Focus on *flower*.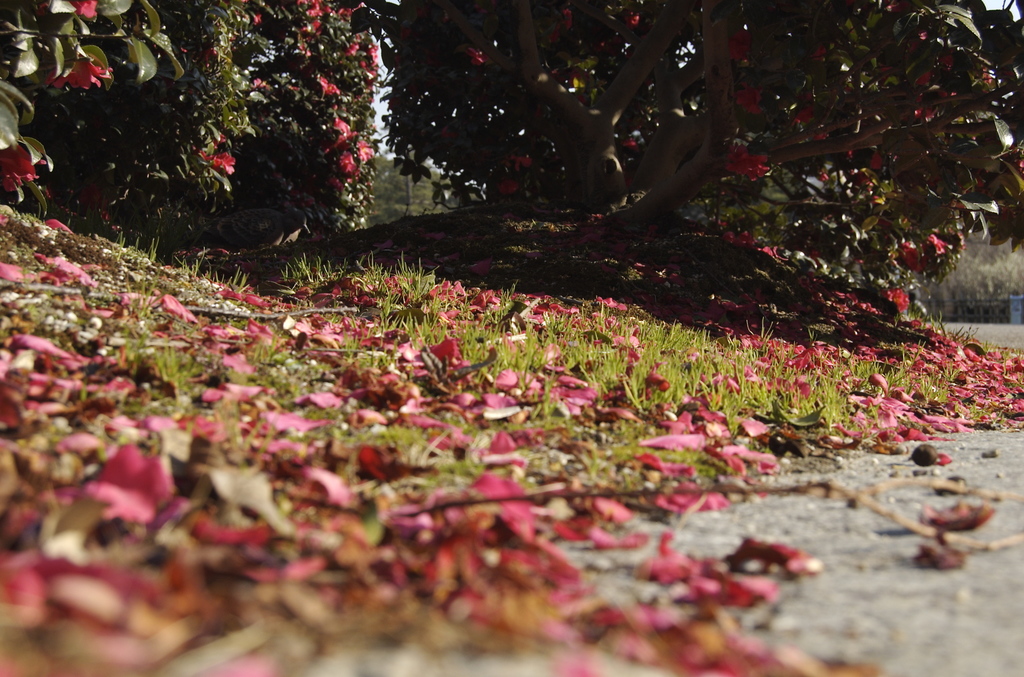
Focused at 895 232 950 270.
